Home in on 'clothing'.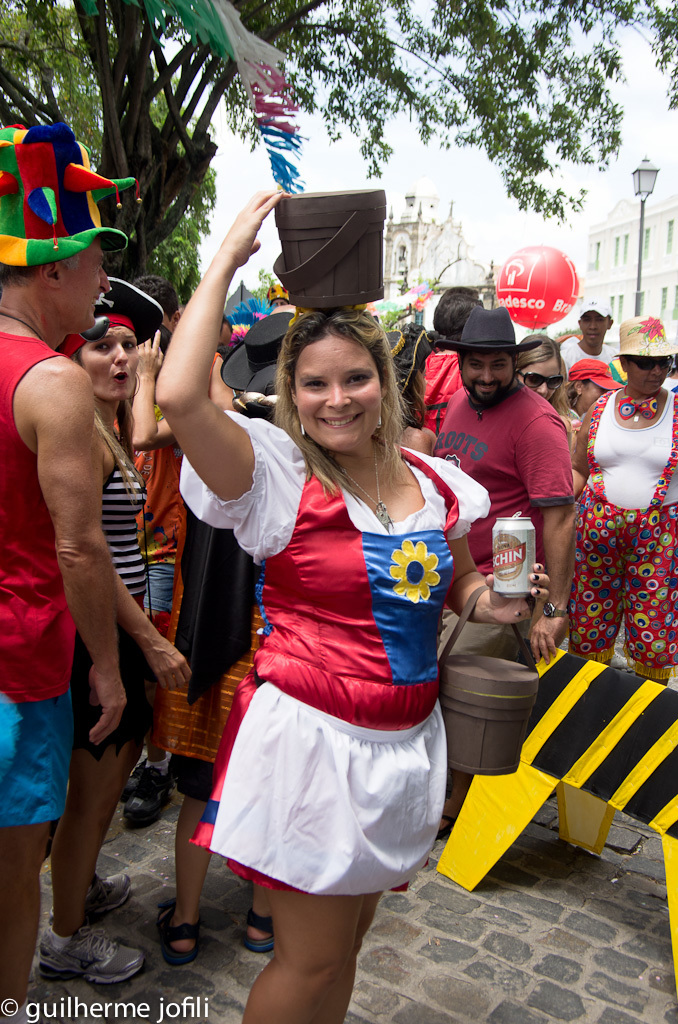
Homed in at left=428, top=383, right=572, bottom=666.
